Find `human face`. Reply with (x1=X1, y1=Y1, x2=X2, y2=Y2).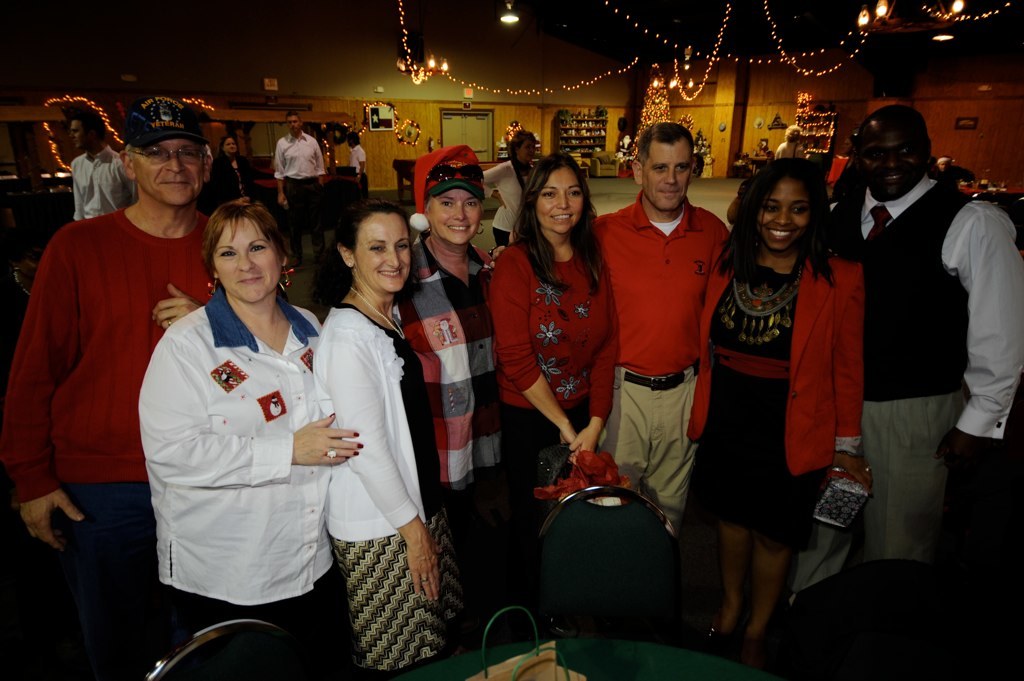
(x1=639, y1=134, x2=688, y2=211).
